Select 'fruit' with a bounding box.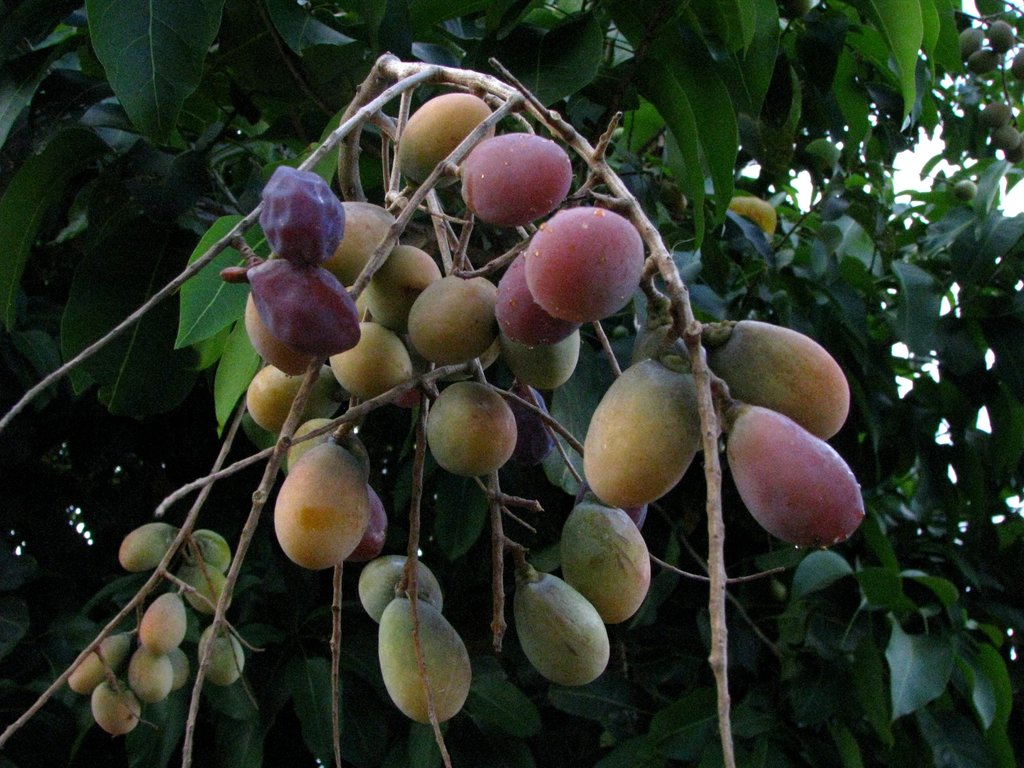
pyautogui.locateOnScreen(525, 206, 643, 323).
